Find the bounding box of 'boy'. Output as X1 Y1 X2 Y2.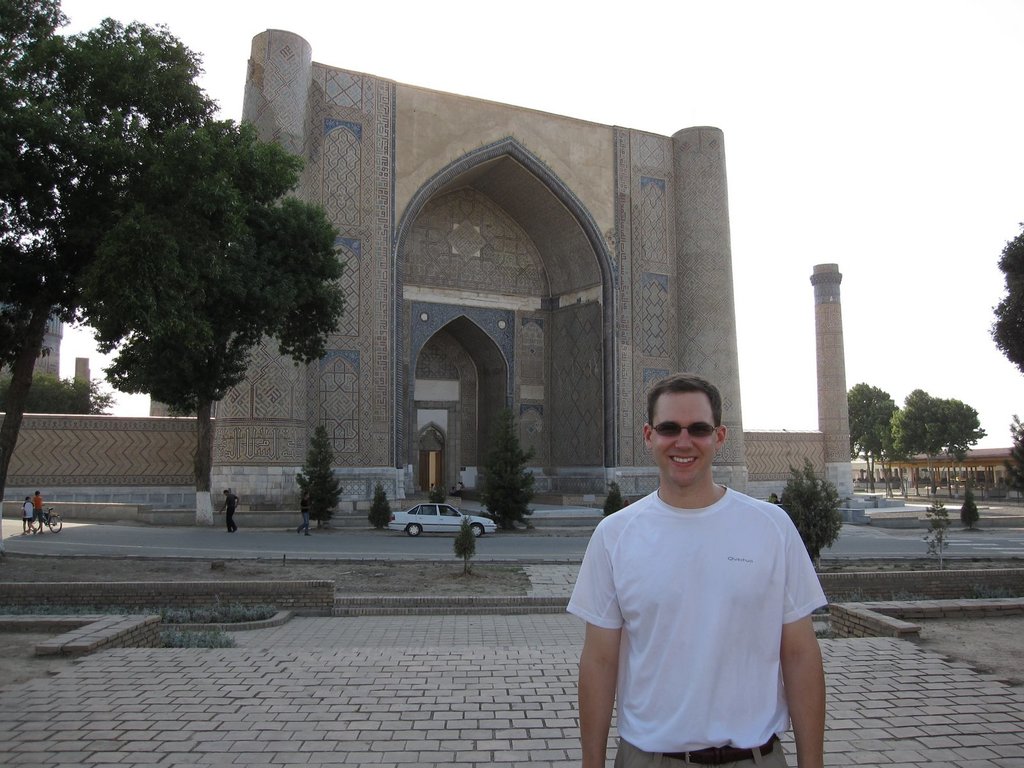
22 497 40 535.
